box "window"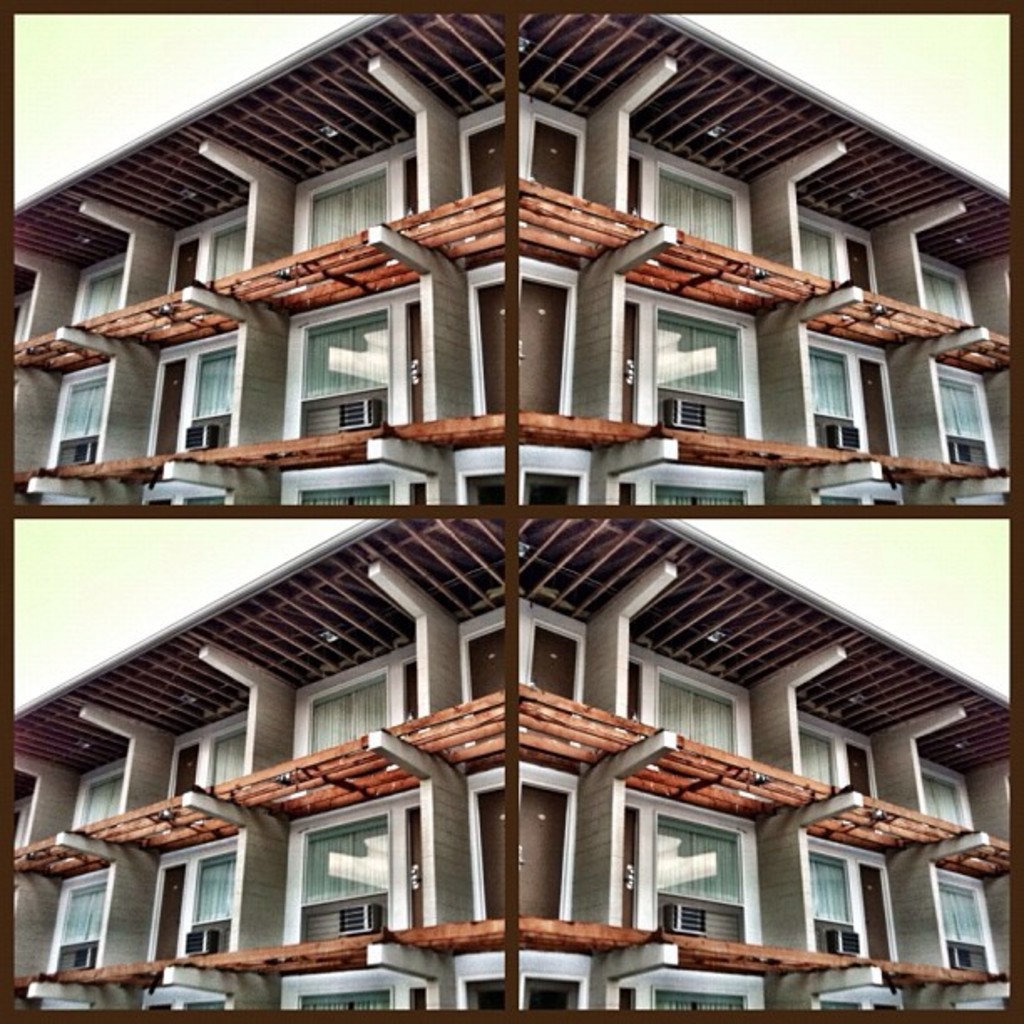
rect(653, 668, 733, 753)
